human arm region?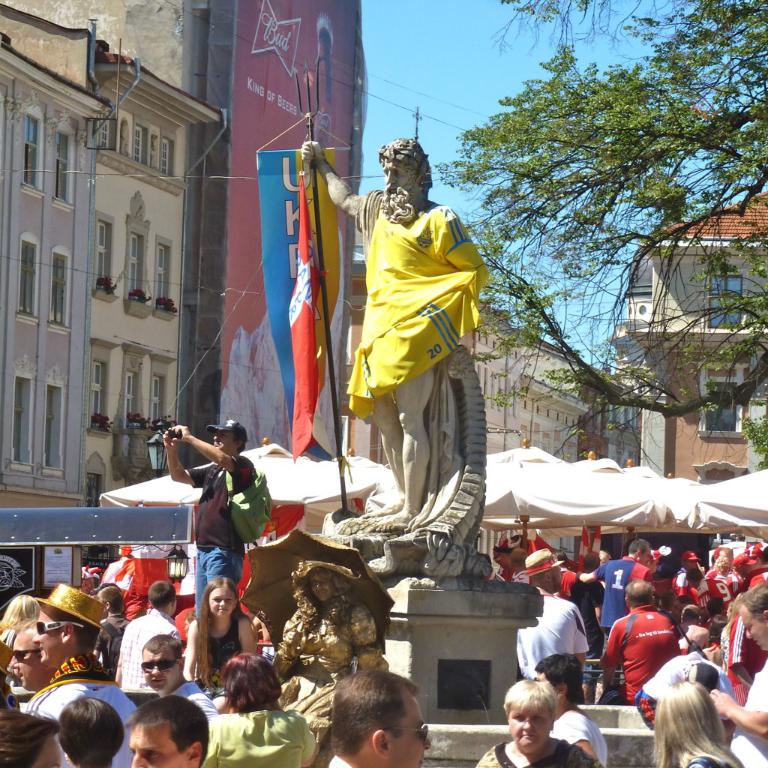
left=568, top=604, right=589, bottom=665
